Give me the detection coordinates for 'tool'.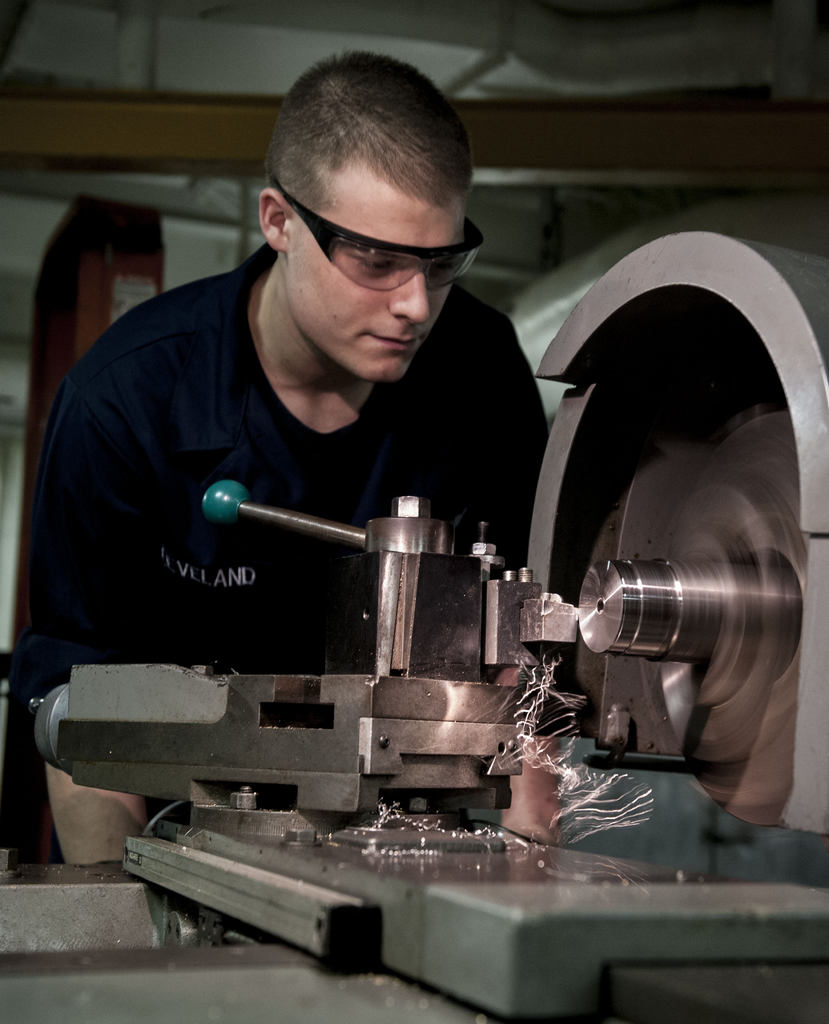
<bbox>33, 479, 823, 1023</bbox>.
